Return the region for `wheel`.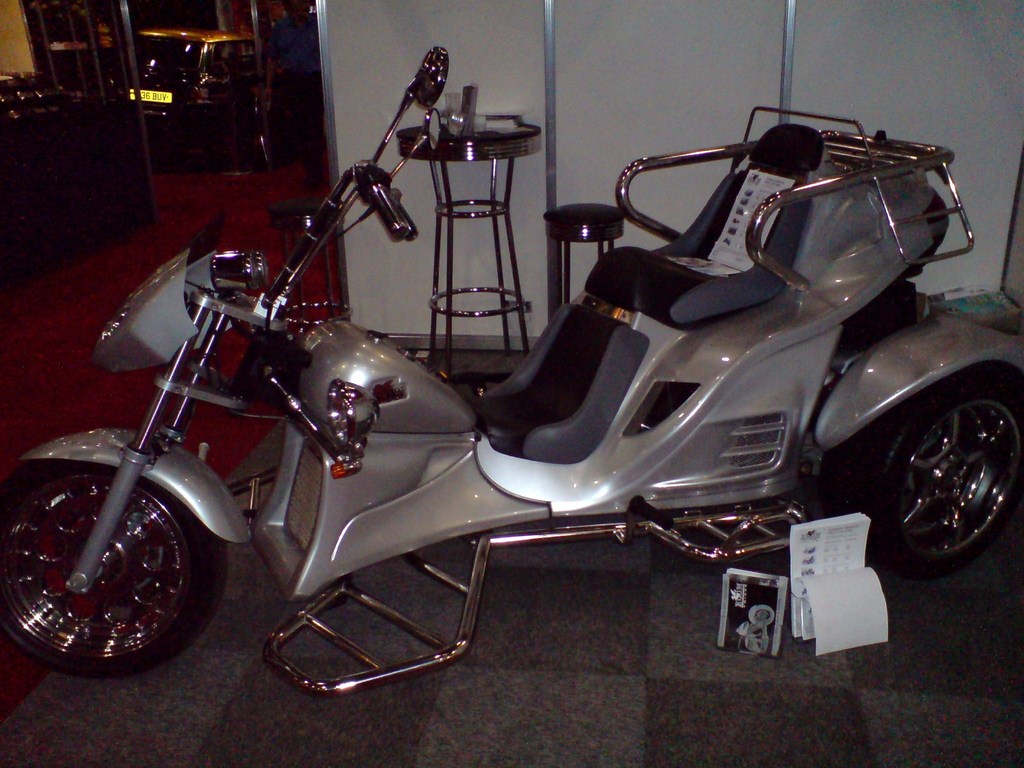
BBox(3, 456, 223, 669).
